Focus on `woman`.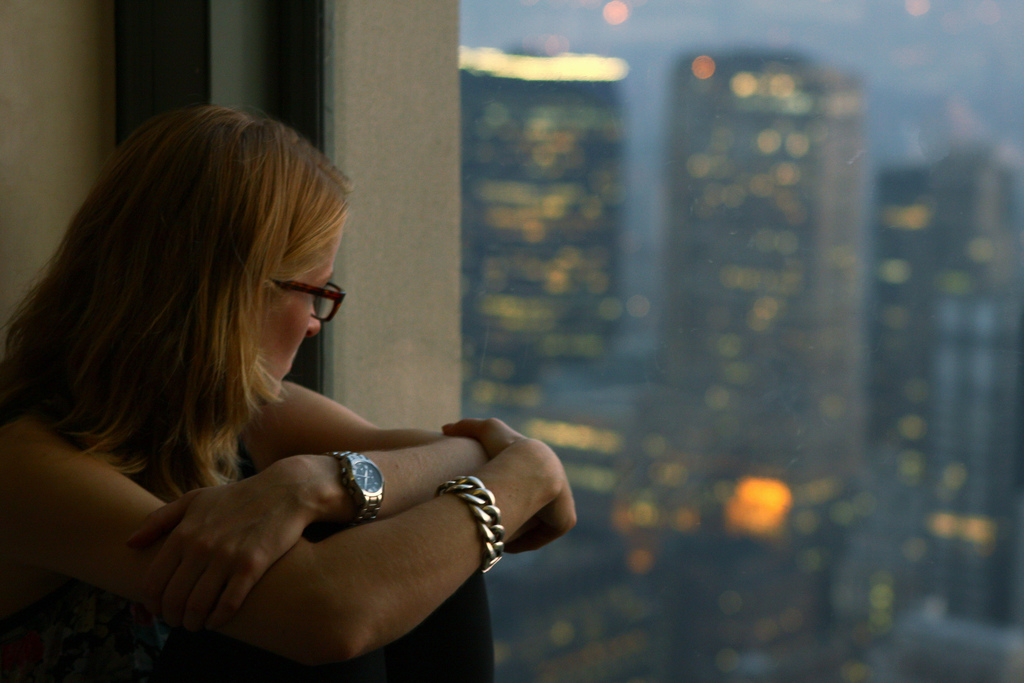
Focused at rect(0, 94, 582, 682).
